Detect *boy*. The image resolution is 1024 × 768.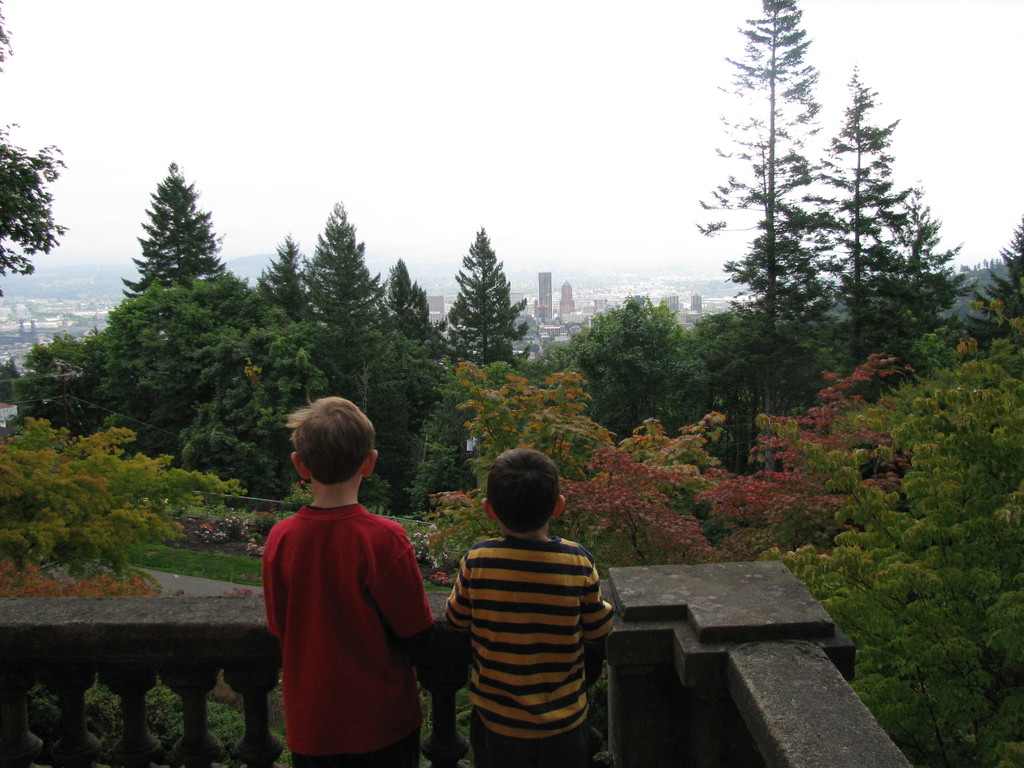
locate(237, 384, 447, 758).
